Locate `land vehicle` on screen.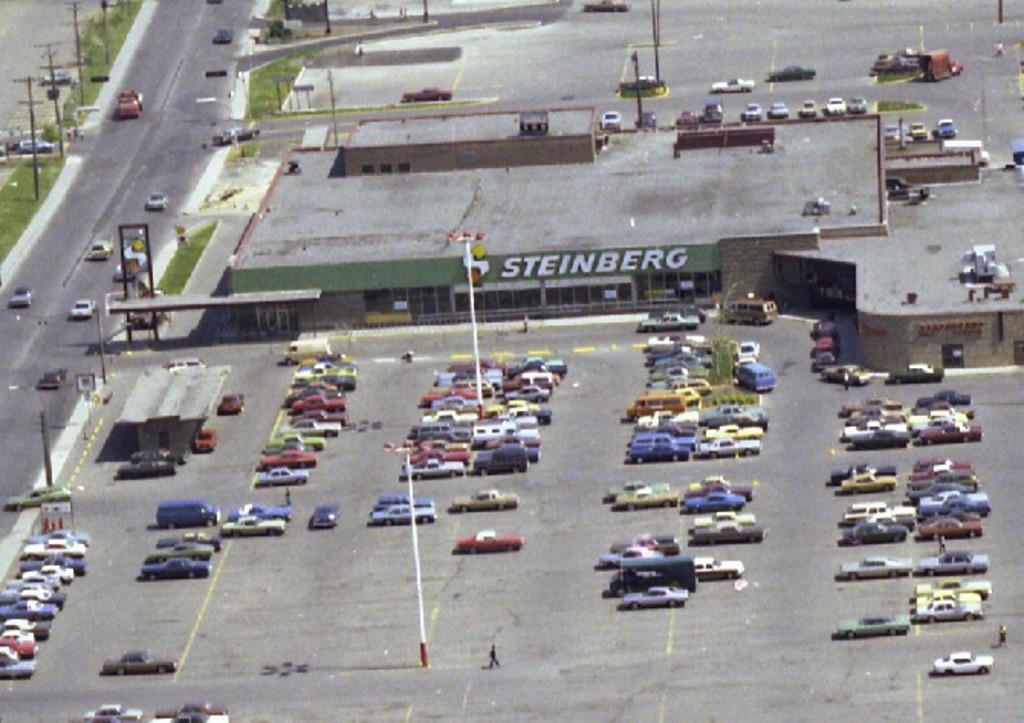
On screen at region(112, 456, 180, 481).
